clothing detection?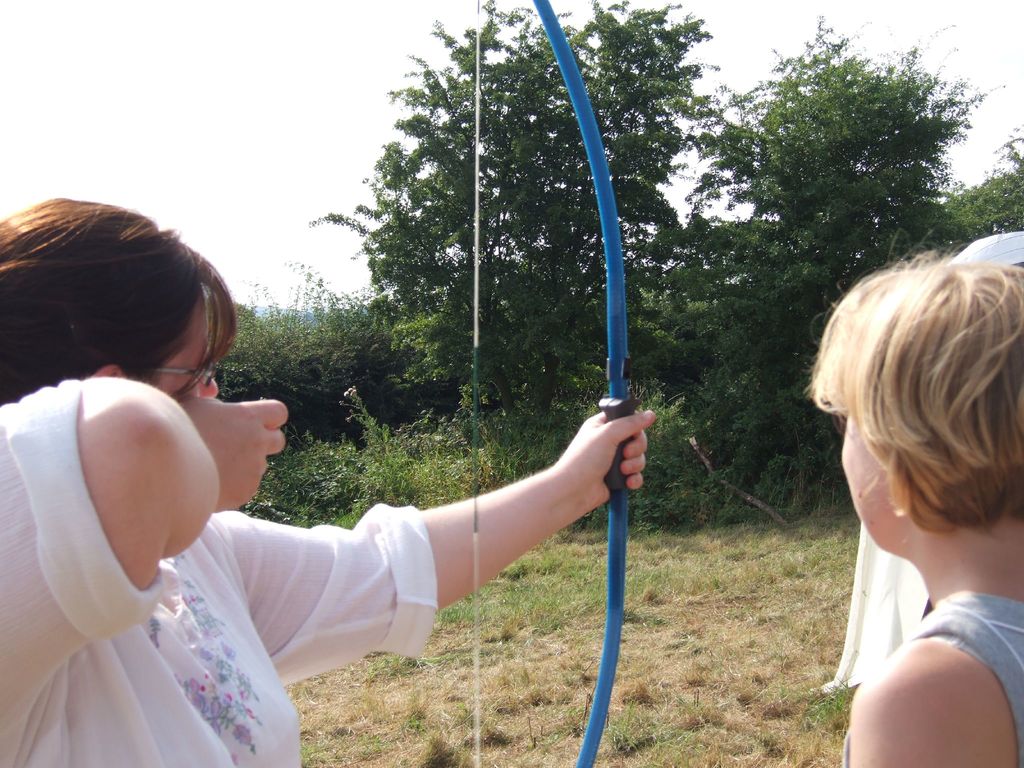
locate(0, 376, 436, 767)
